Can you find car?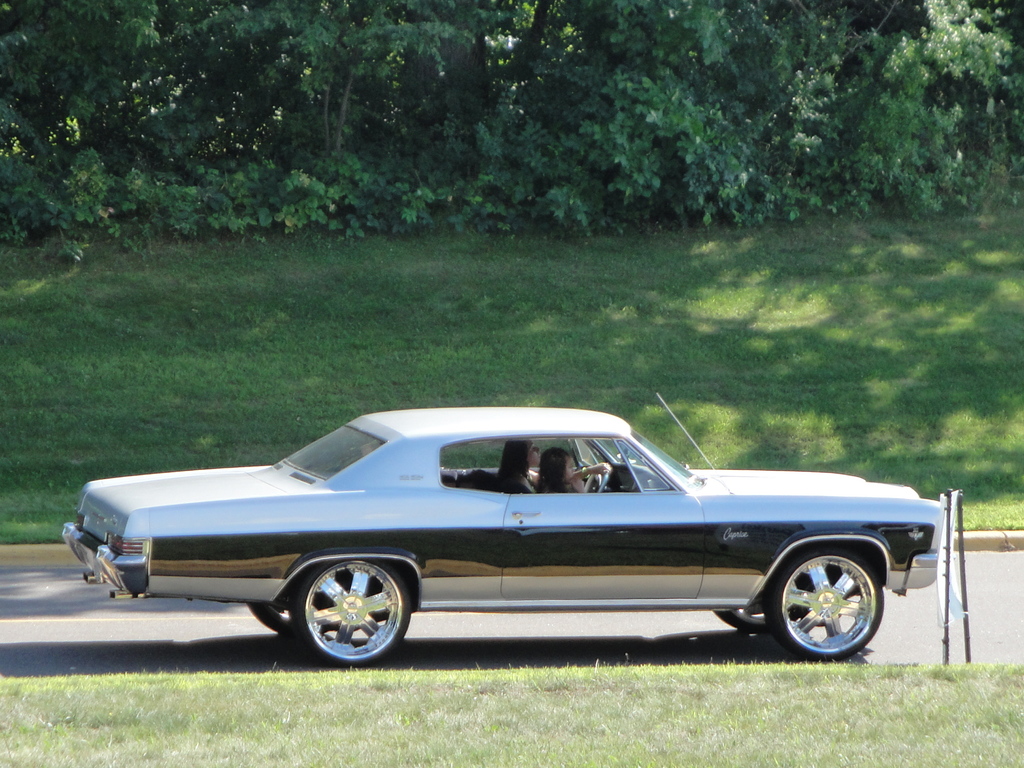
Yes, bounding box: bbox(65, 392, 948, 664).
